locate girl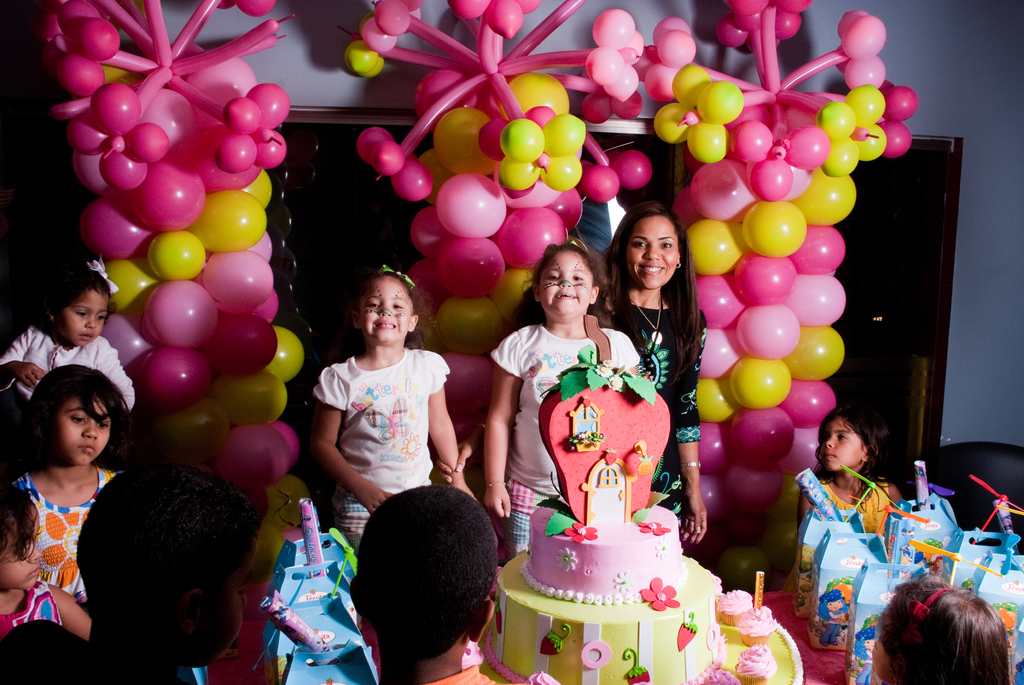
[871, 570, 1016, 684]
